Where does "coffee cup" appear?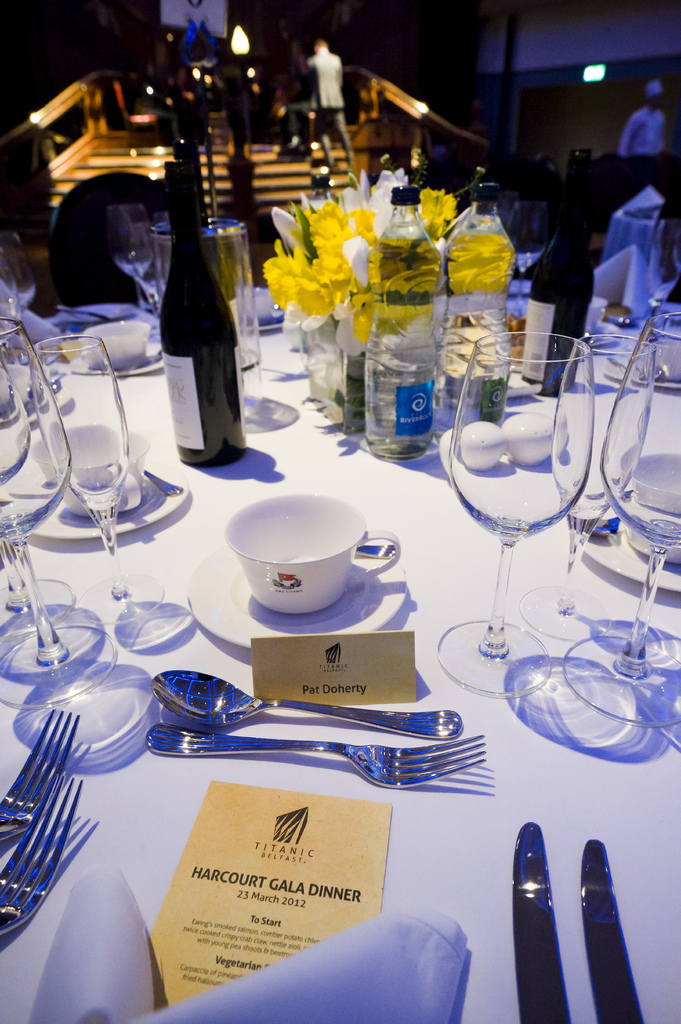
Appears at x1=80 y1=318 x2=157 y2=371.
